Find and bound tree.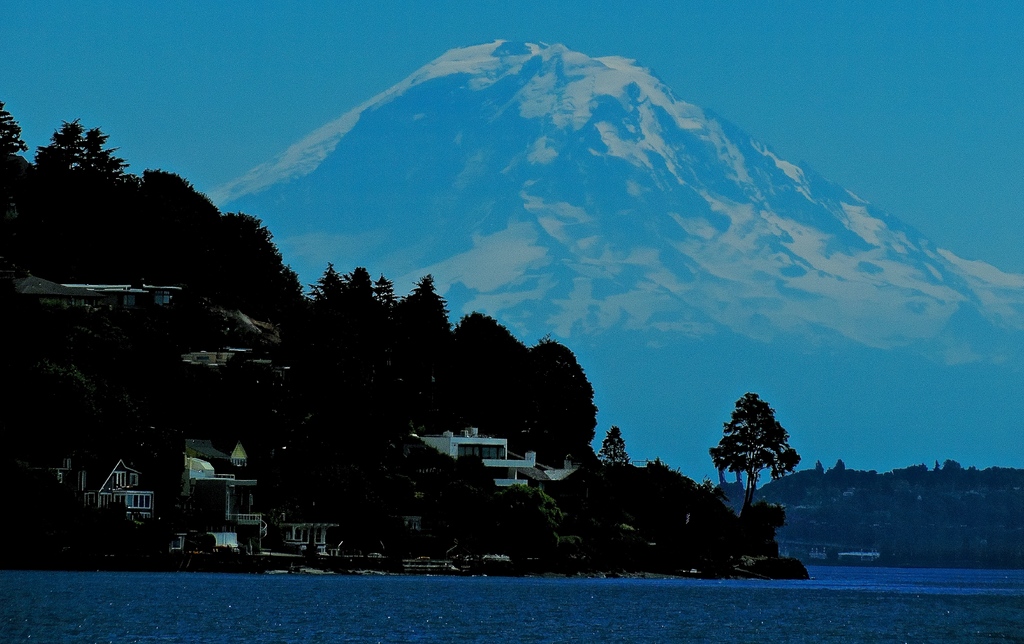
Bound: left=282, top=264, right=305, bottom=295.
